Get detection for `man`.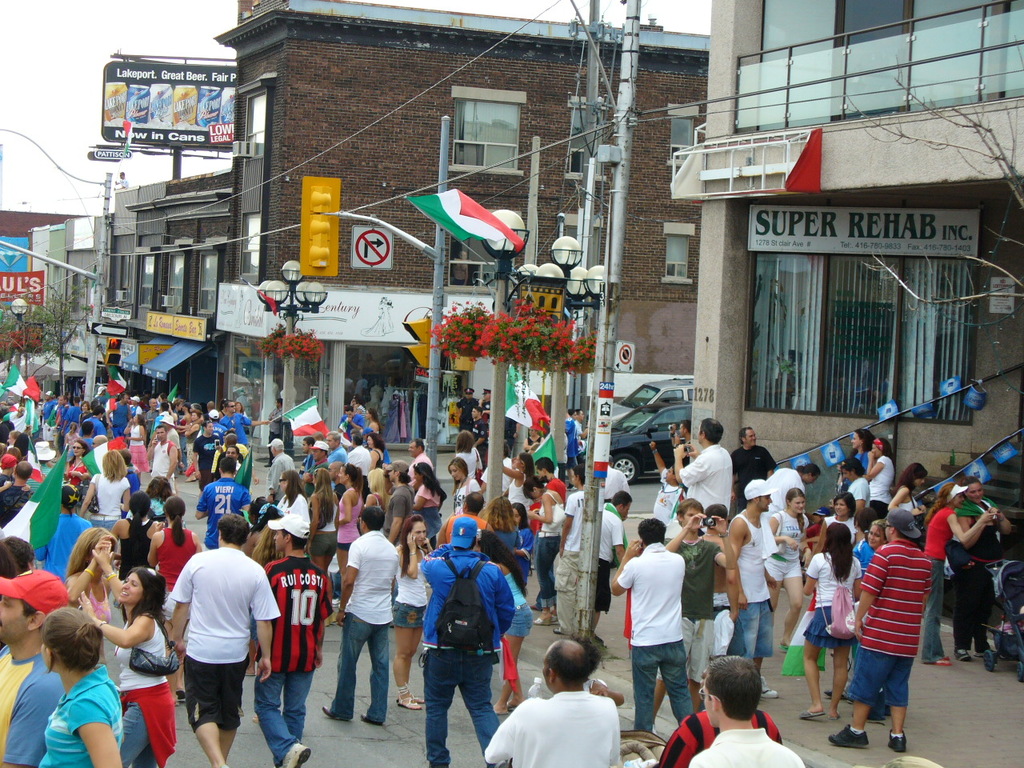
Detection: bbox(472, 378, 497, 422).
